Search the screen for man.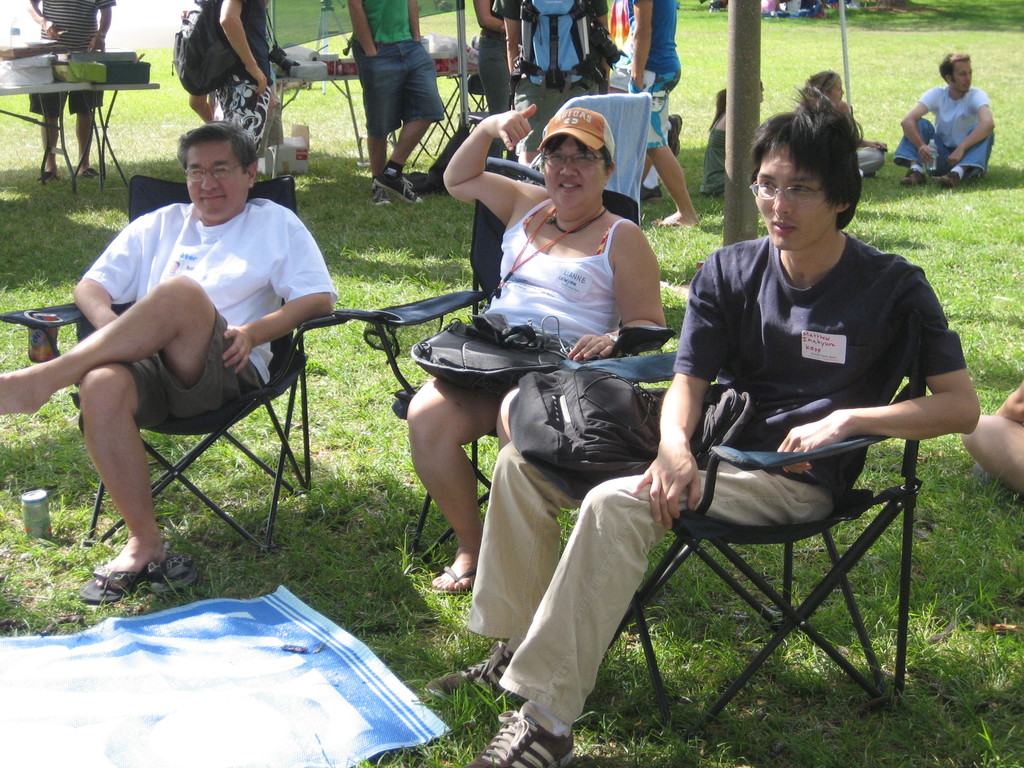
Found at bbox=[427, 82, 981, 767].
